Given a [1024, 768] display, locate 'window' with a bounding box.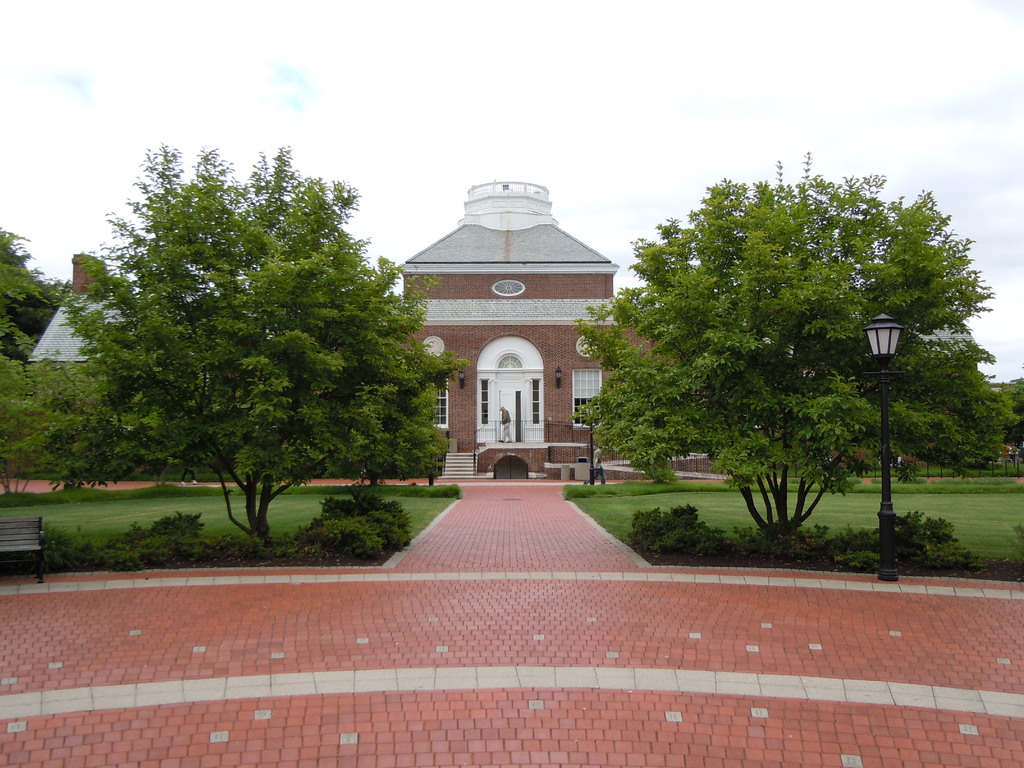
Located: 573:369:604:430.
